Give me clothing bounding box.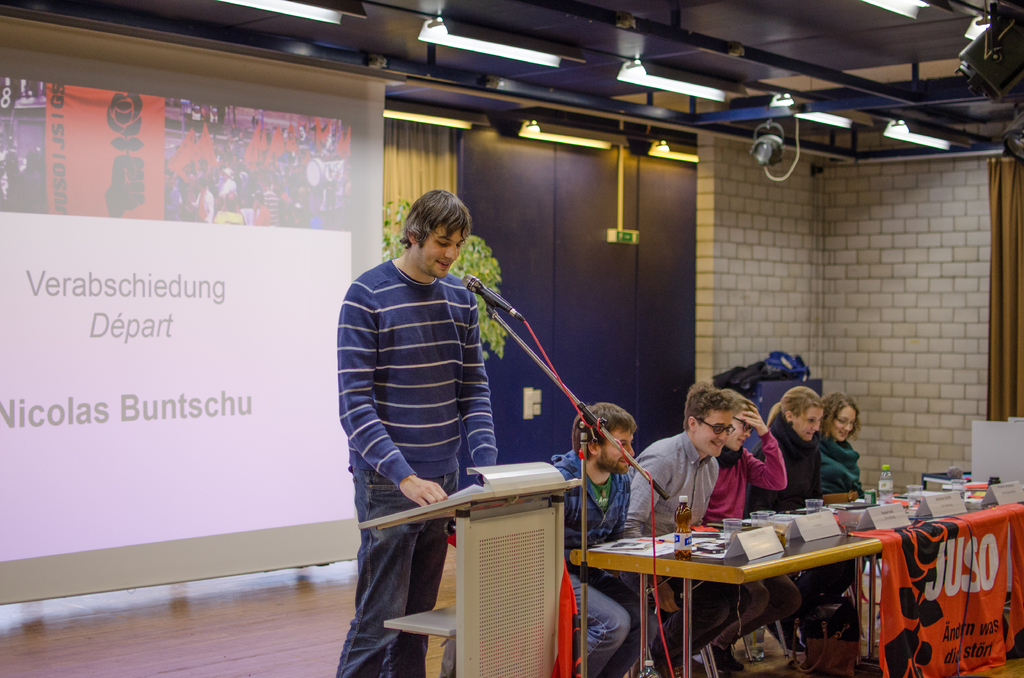
bbox=[819, 438, 868, 589].
